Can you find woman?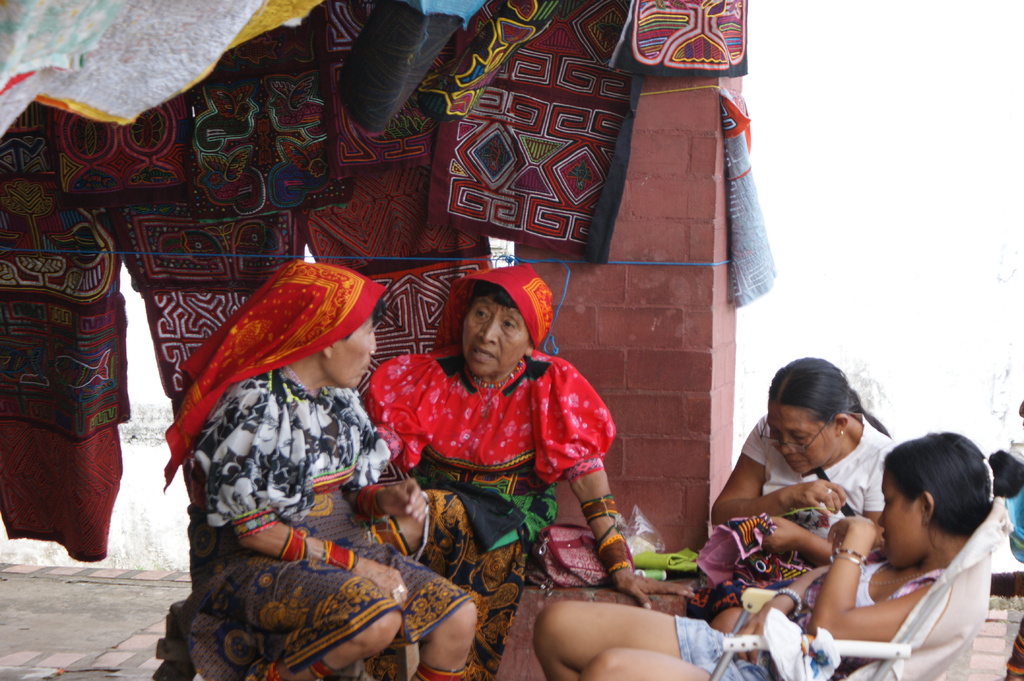
Yes, bounding box: crop(691, 355, 923, 633).
